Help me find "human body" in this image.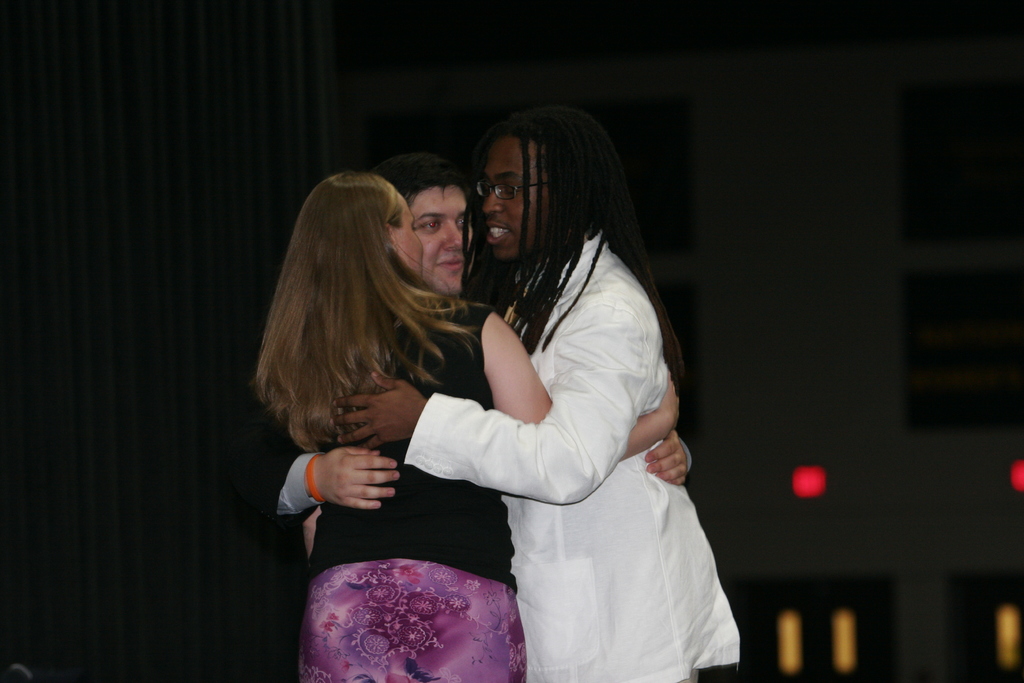
Found it: region(290, 282, 684, 682).
